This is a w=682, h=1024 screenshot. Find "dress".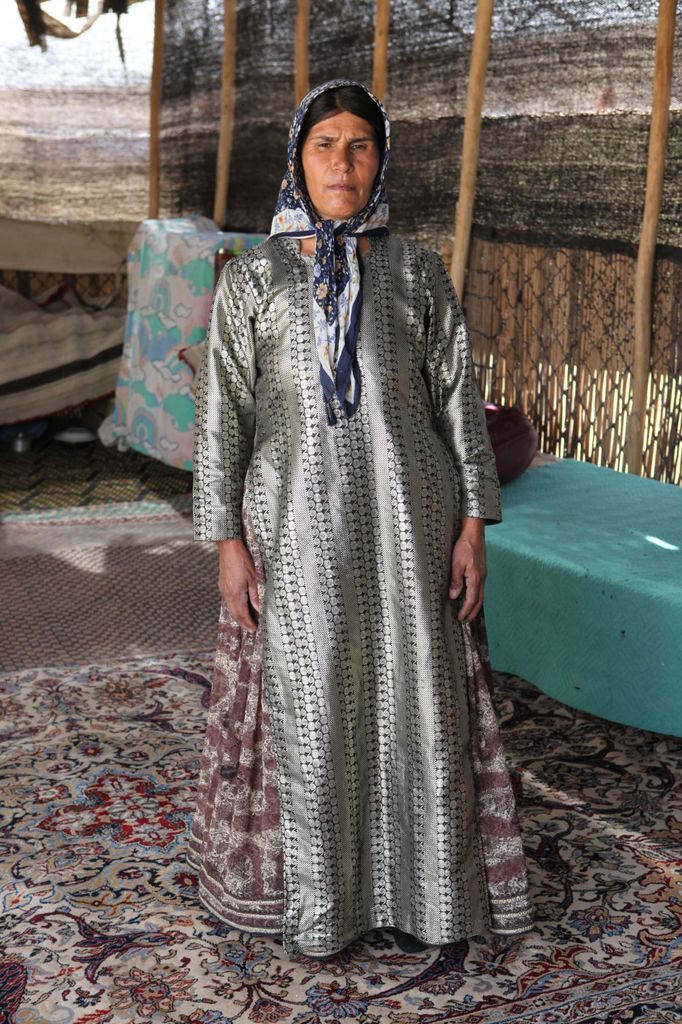
Bounding box: rect(195, 232, 534, 956).
